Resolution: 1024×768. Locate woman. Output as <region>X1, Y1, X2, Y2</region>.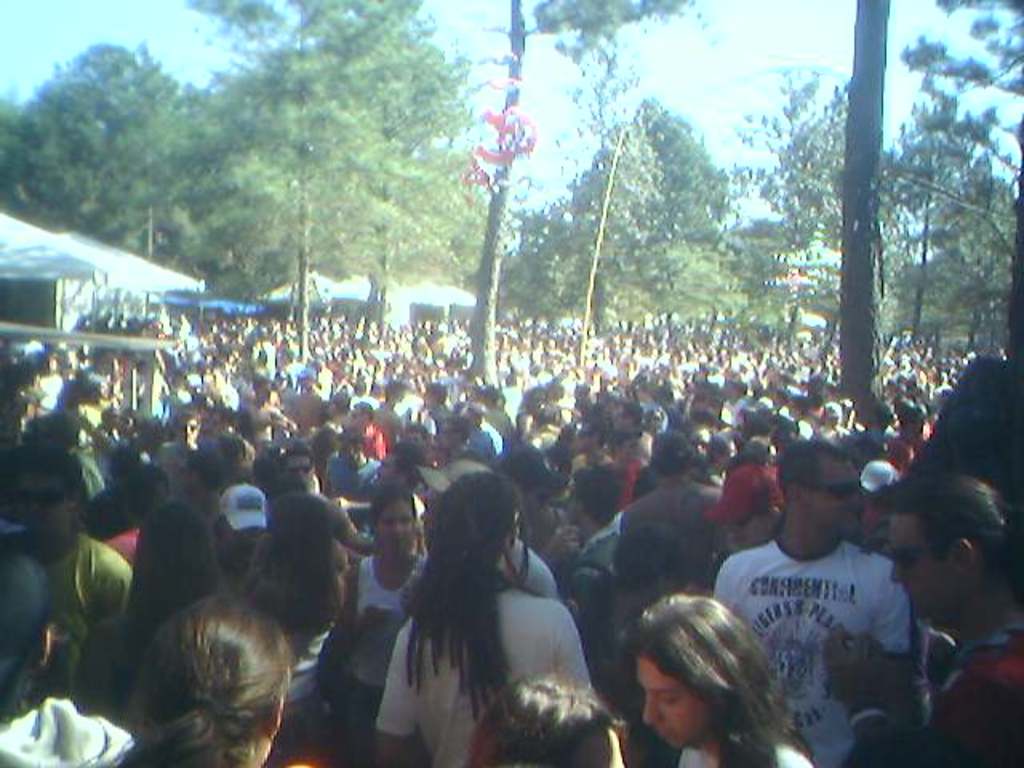
<region>120, 595, 294, 766</region>.
